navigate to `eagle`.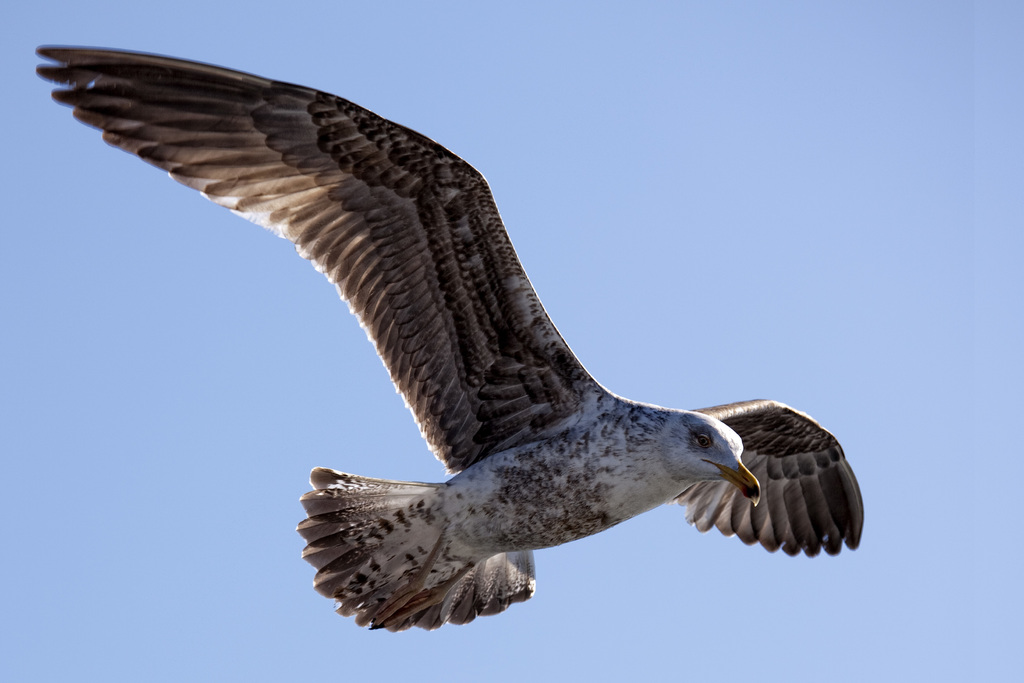
Navigation target: (32,35,863,649).
